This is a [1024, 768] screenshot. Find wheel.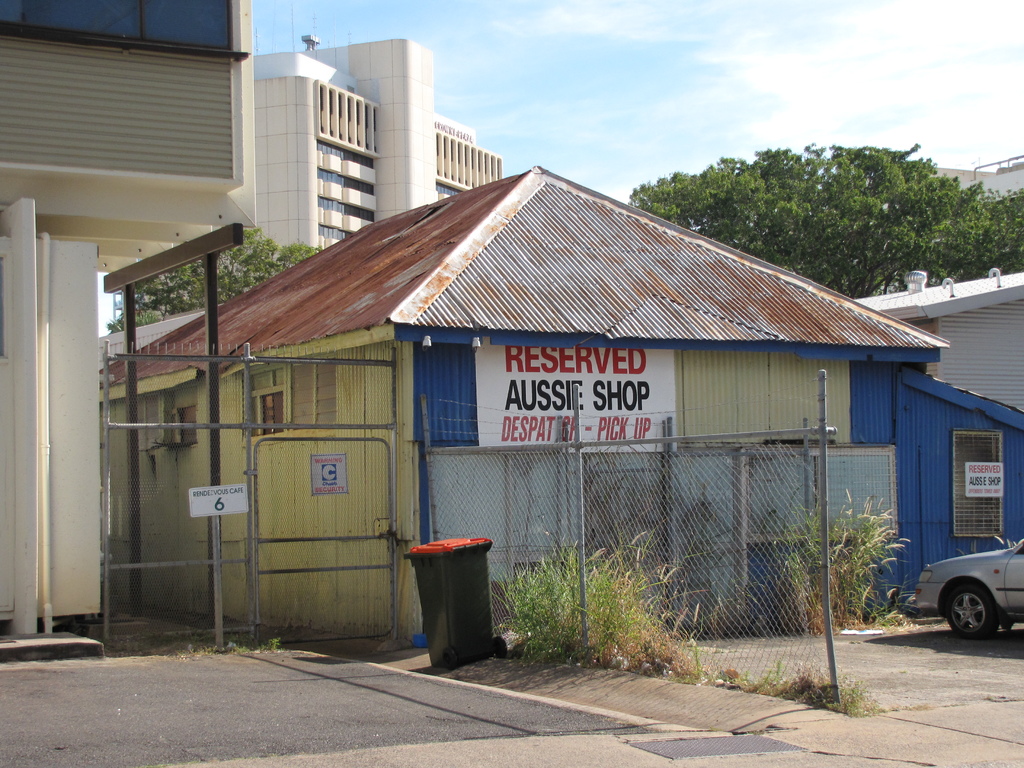
Bounding box: (495, 634, 507, 656).
